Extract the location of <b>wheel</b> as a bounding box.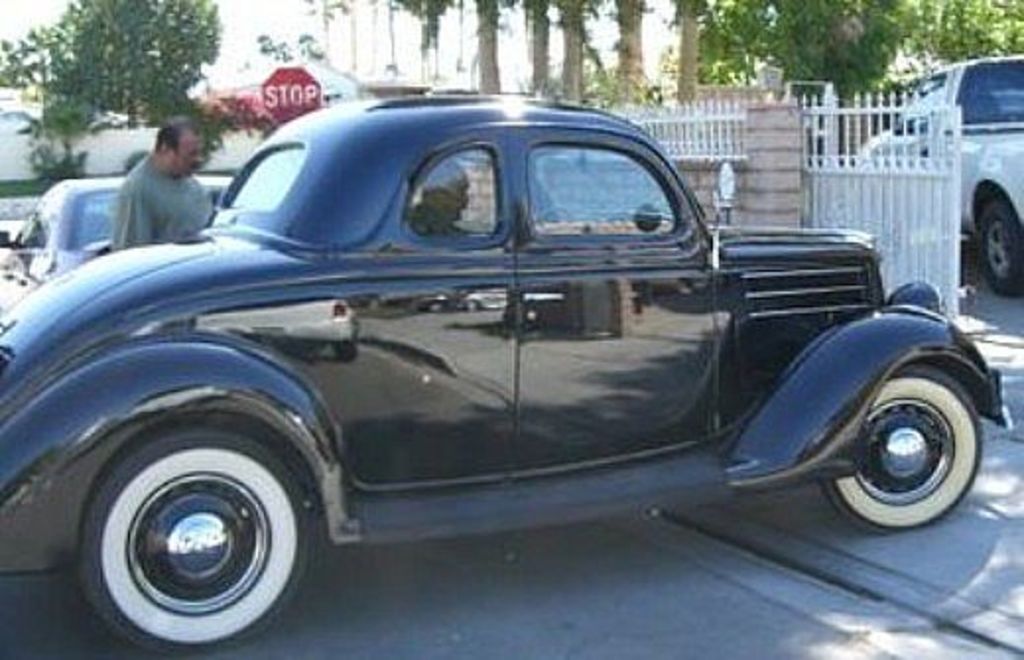
l=73, t=424, r=321, b=658.
